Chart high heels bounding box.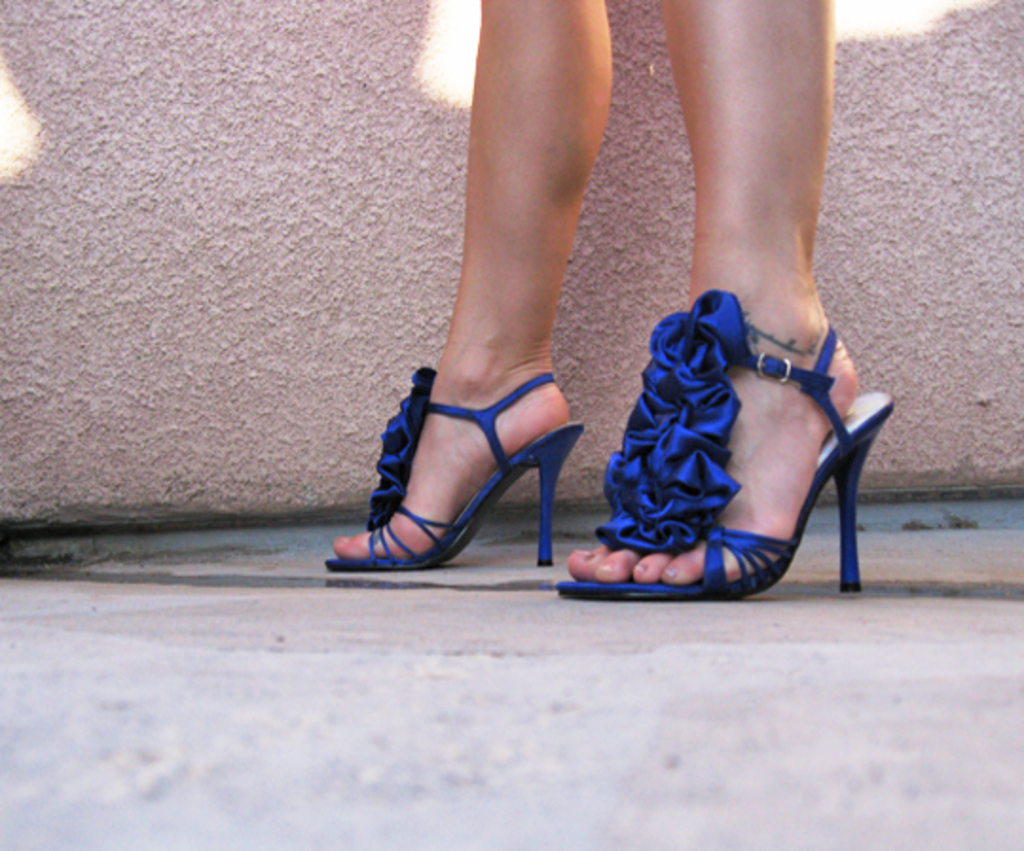
Charted: crop(554, 290, 897, 599).
